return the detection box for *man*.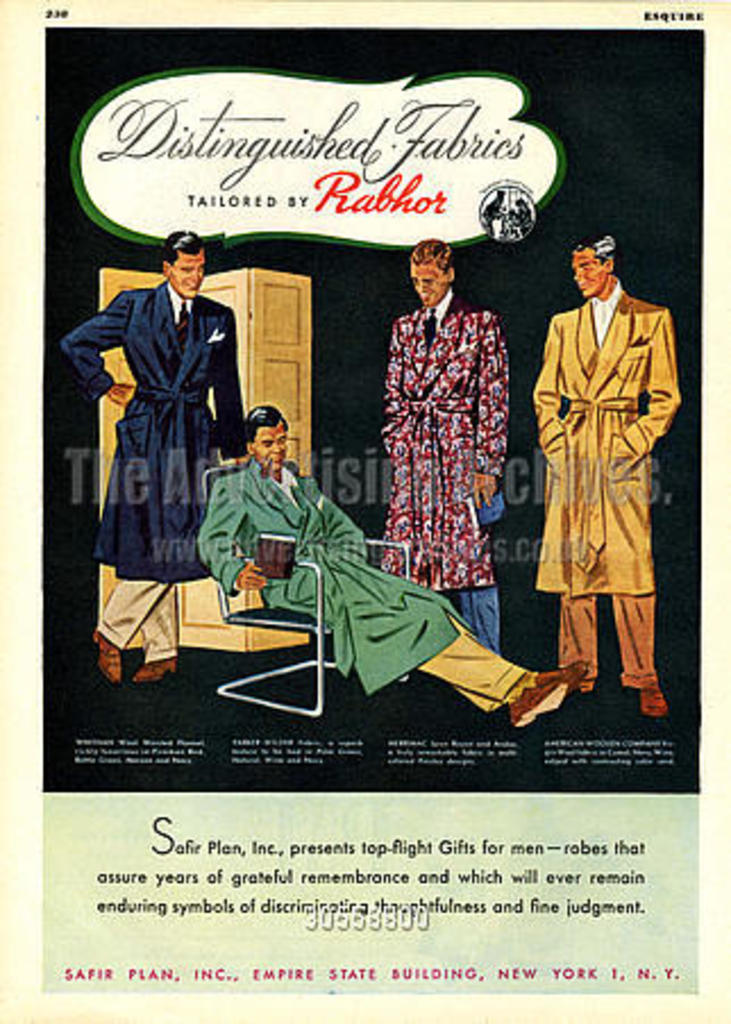
pyautogui.locateOnScreen(73, 218, 245, 670).
